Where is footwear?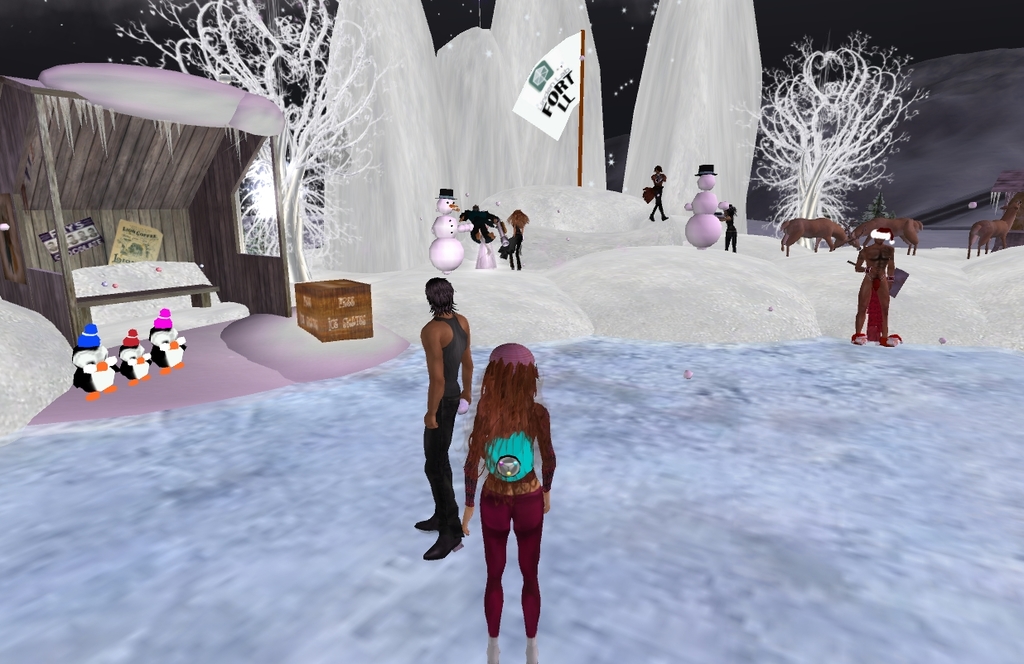
(421, 503, 471, 565).
